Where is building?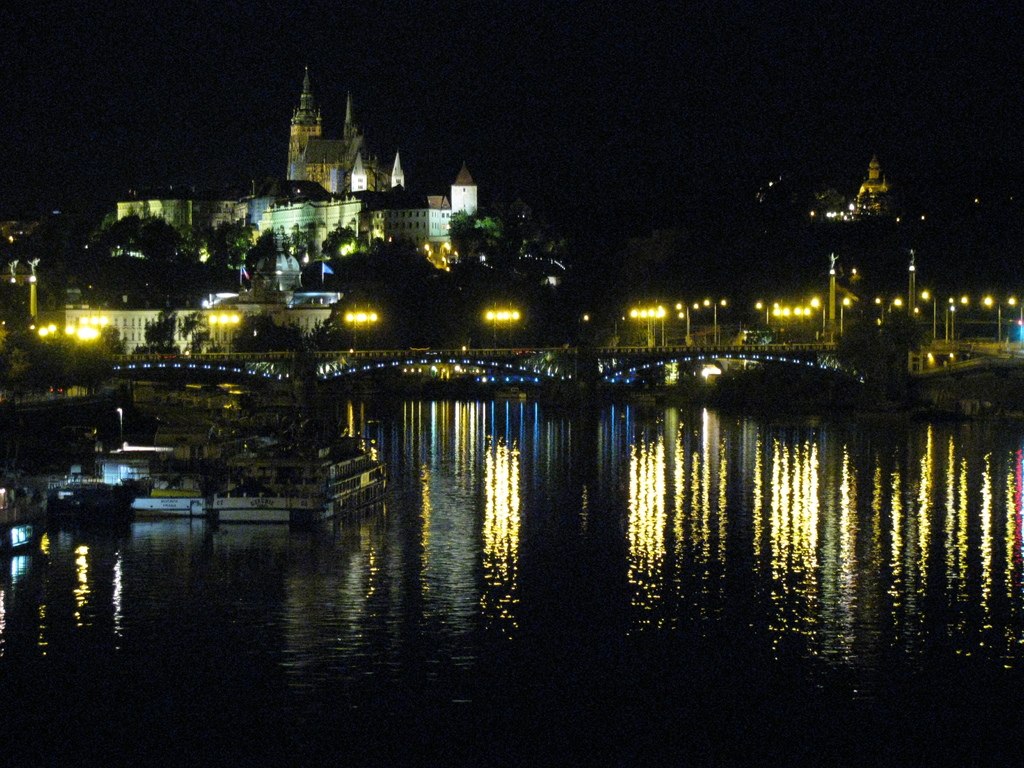
(x1=115, y1=189, x2=253, y2=230).
